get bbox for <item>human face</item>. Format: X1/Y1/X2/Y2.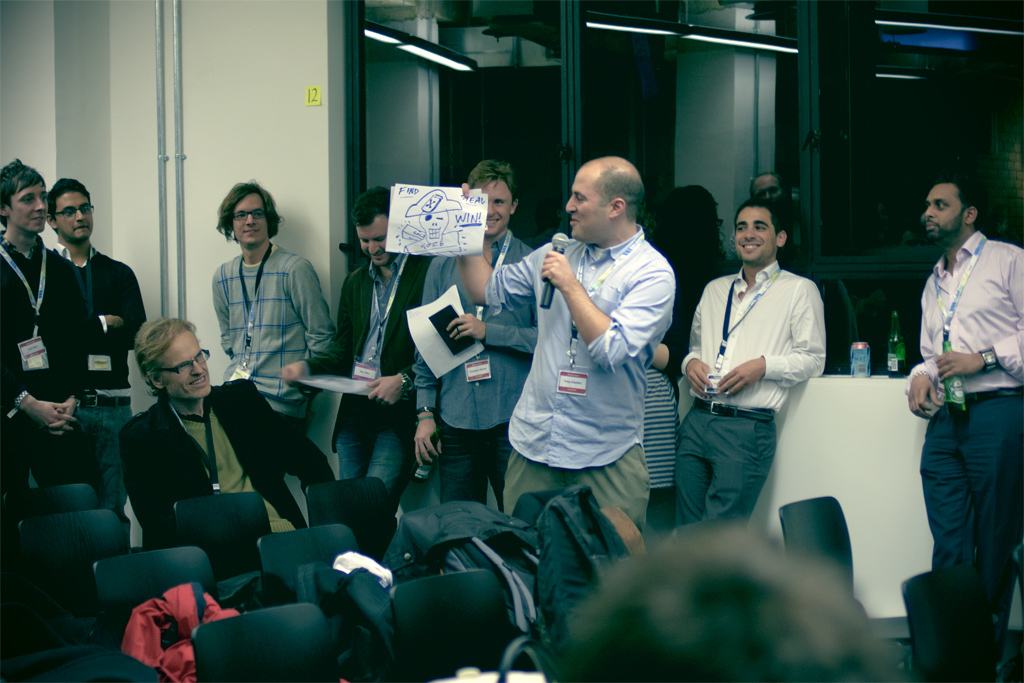
4/179/48/234.
